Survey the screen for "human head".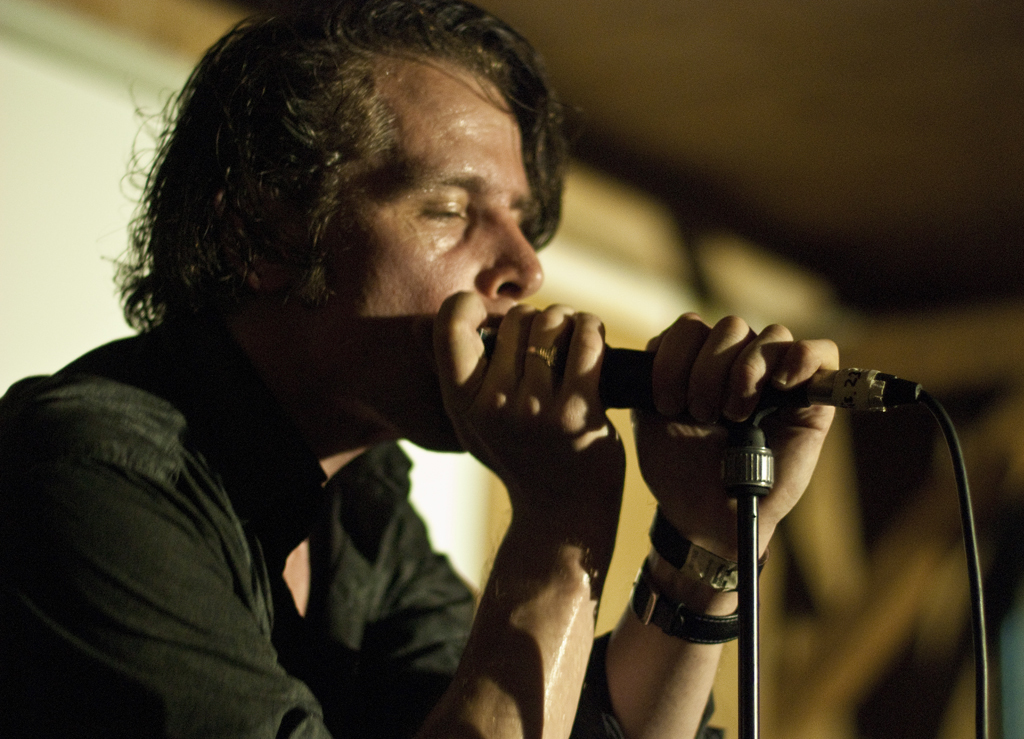
Survey found: select_region(183, 10, 590, 378).
